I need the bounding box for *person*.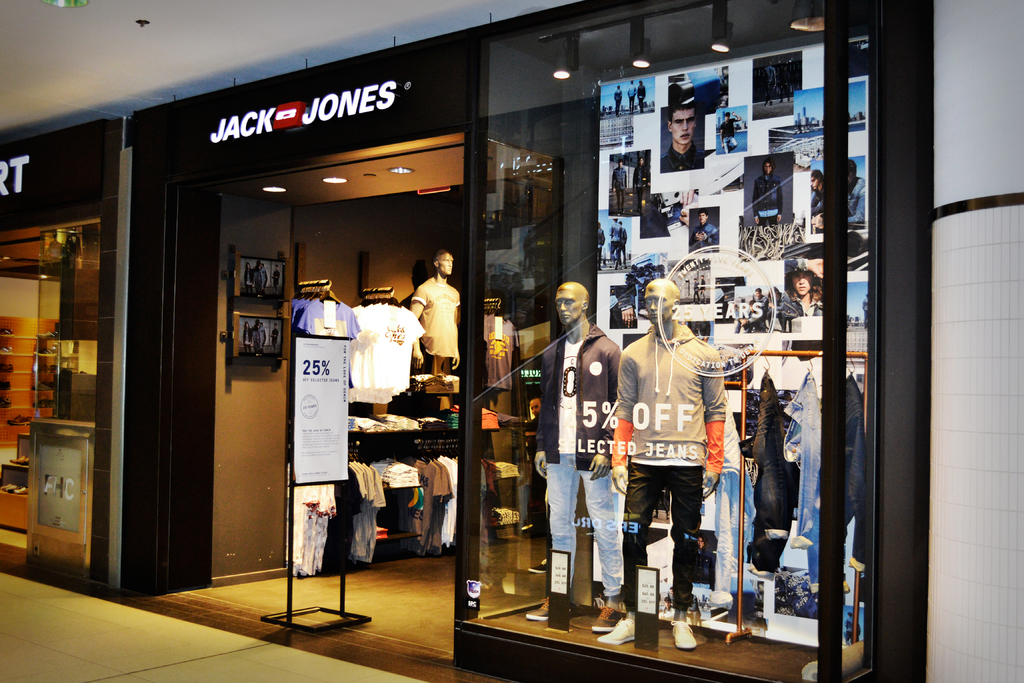
Here it is: x1=736 y1=297 x2=765 y2=332.
